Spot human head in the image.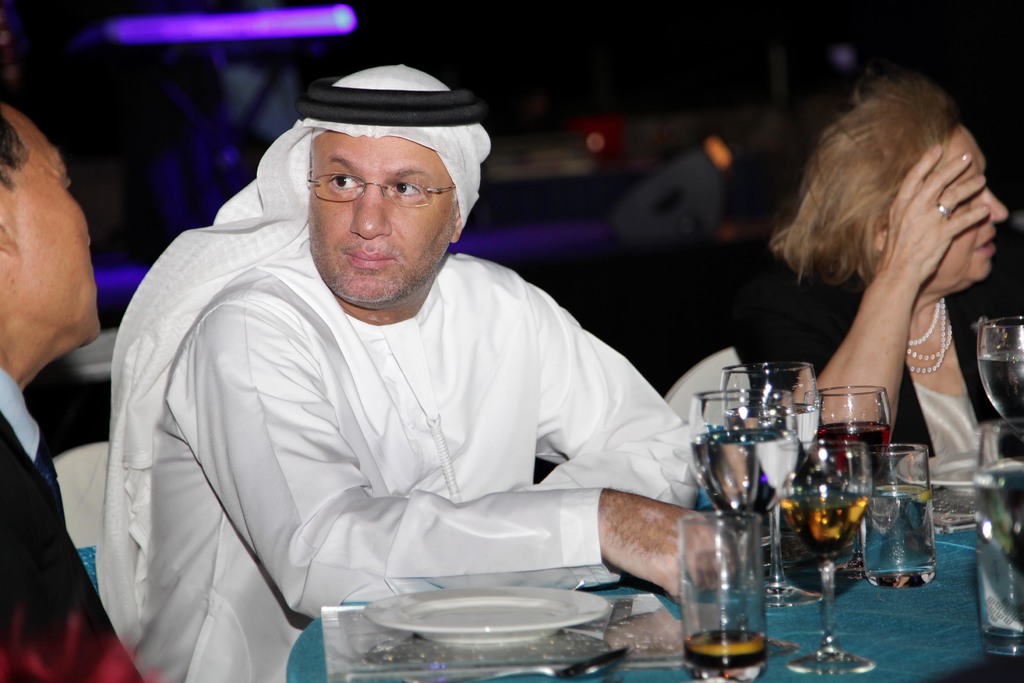
human head found at {"x1": 766, "y1": 69, "x2": 1011, "y2": 298}.
